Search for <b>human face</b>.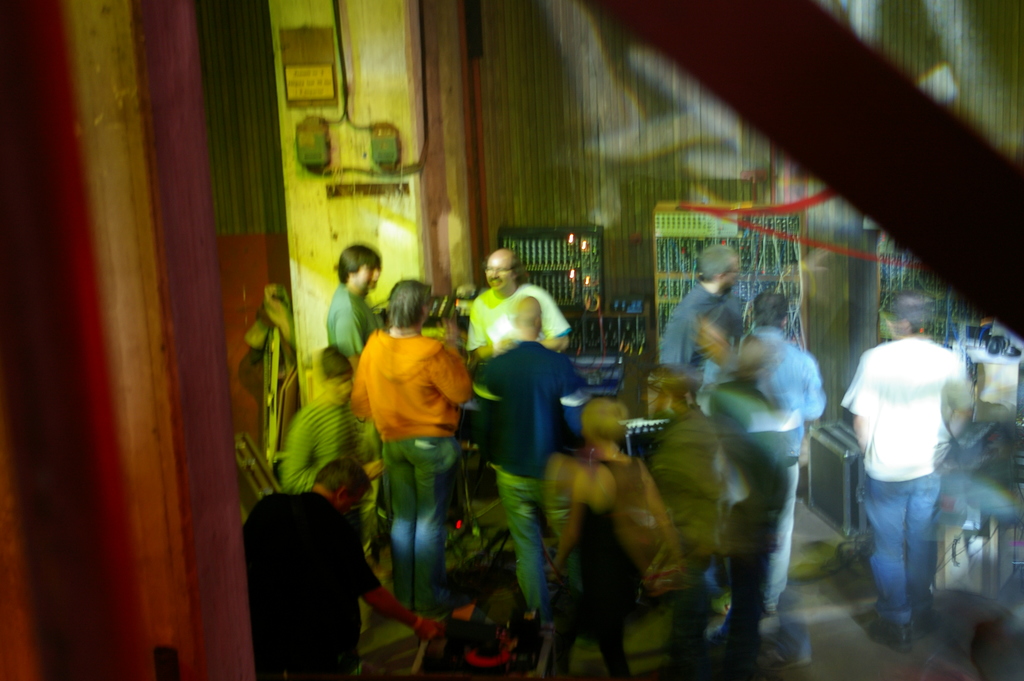
Found at crop(481, 252, 513, 290).
